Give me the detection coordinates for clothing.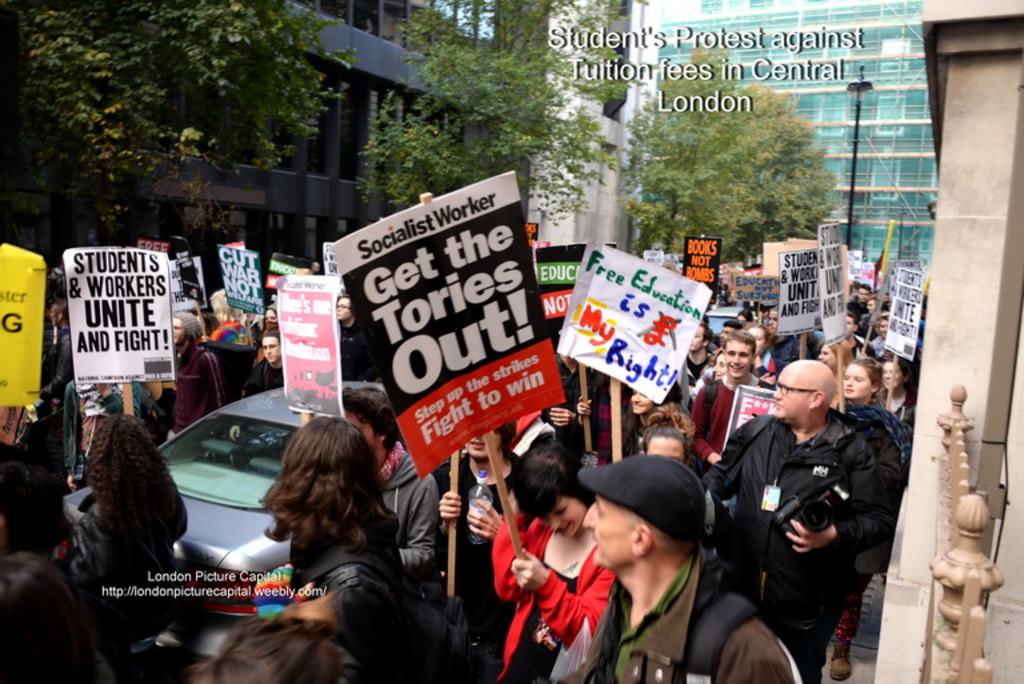
684 373 767 472.
